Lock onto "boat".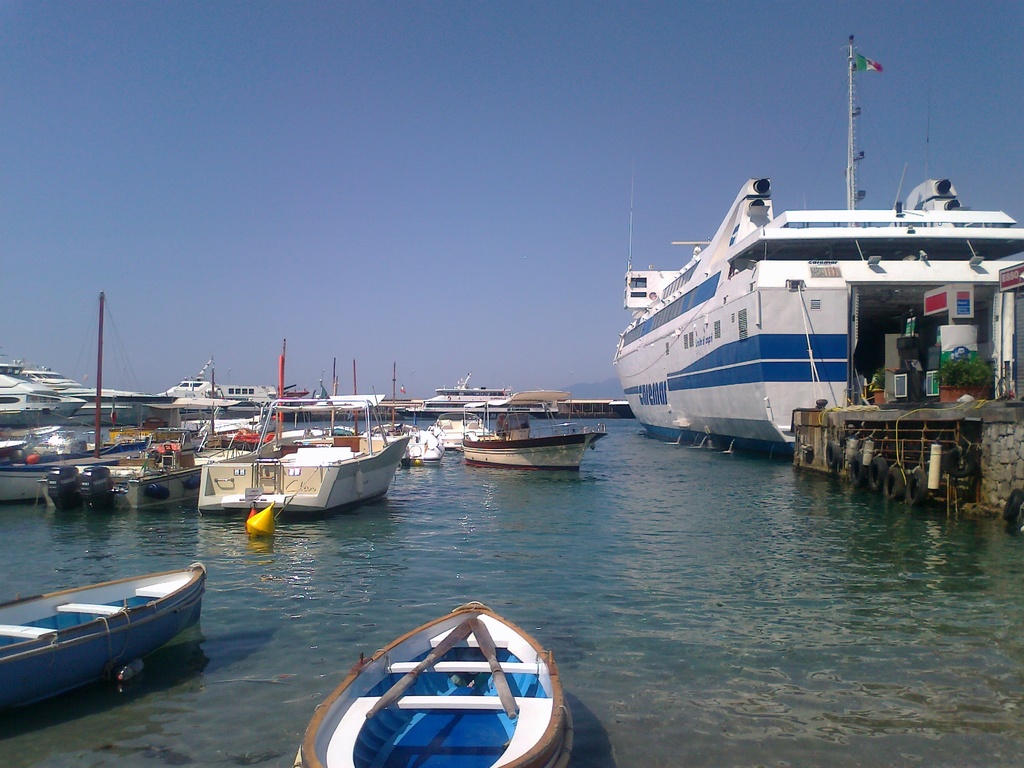
Locked: 625, 84, 1020, 473.
